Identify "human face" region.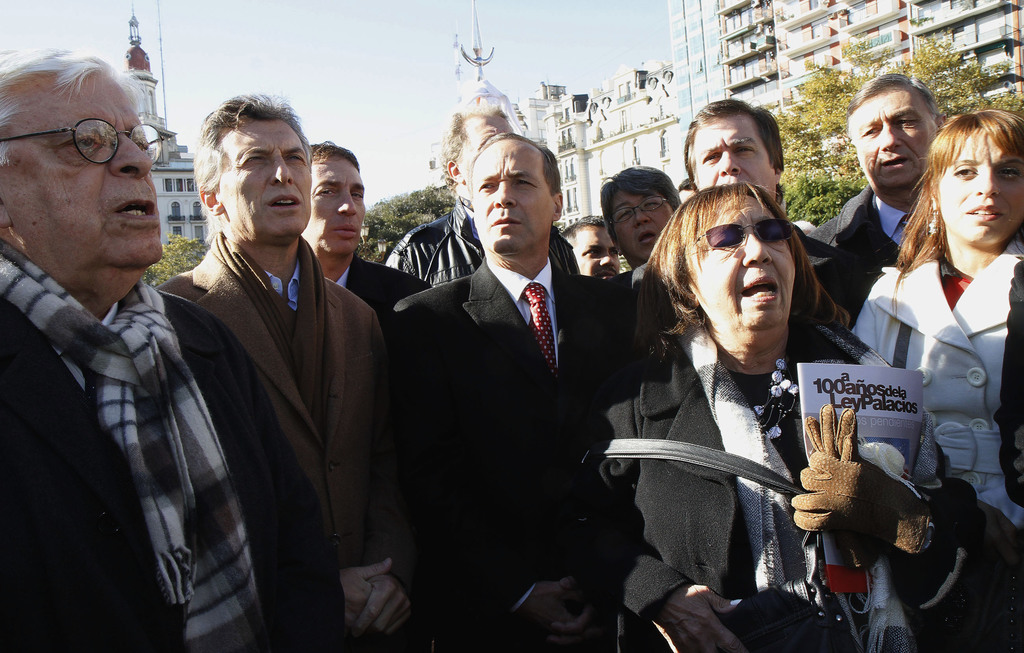
Region: [left=572, top=225, right=621, bottom=278].
